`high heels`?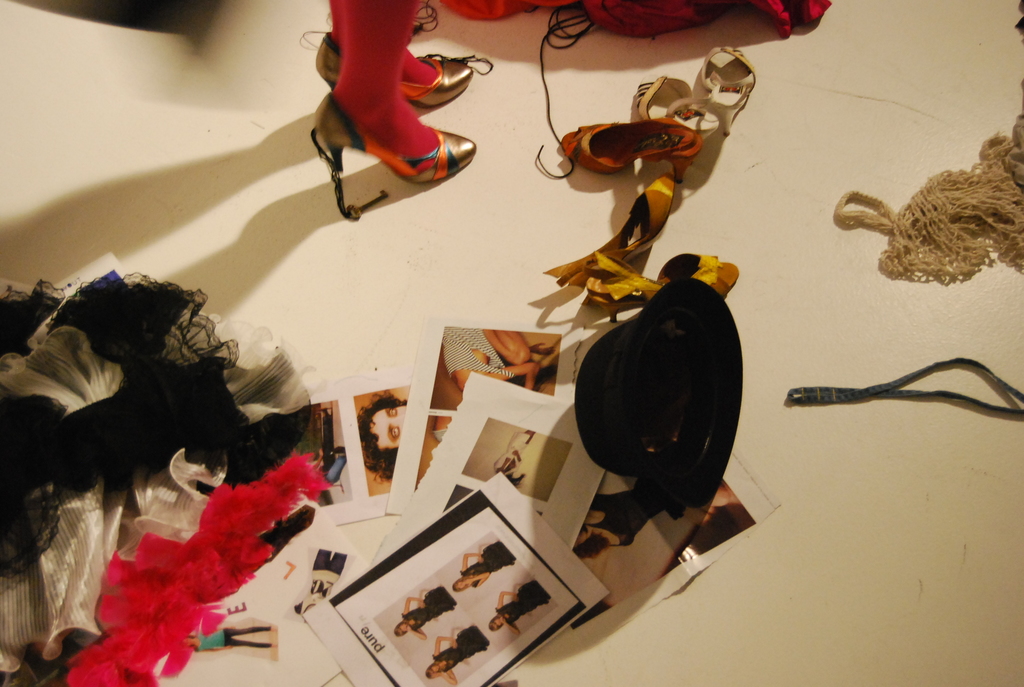
rect(556, 118, 707, 186)
